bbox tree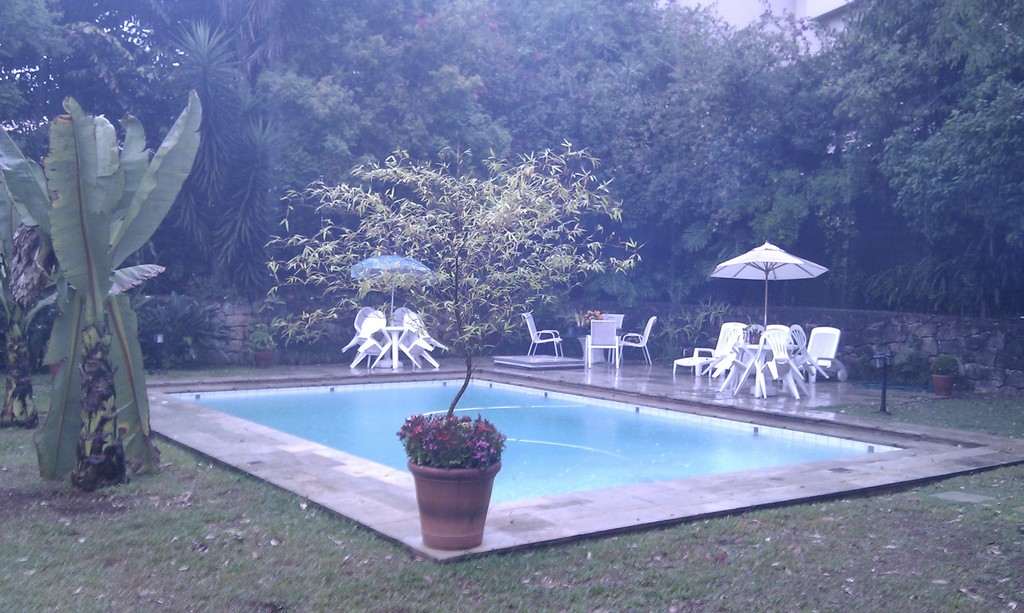
bbox(260, 0, 373, 318)
